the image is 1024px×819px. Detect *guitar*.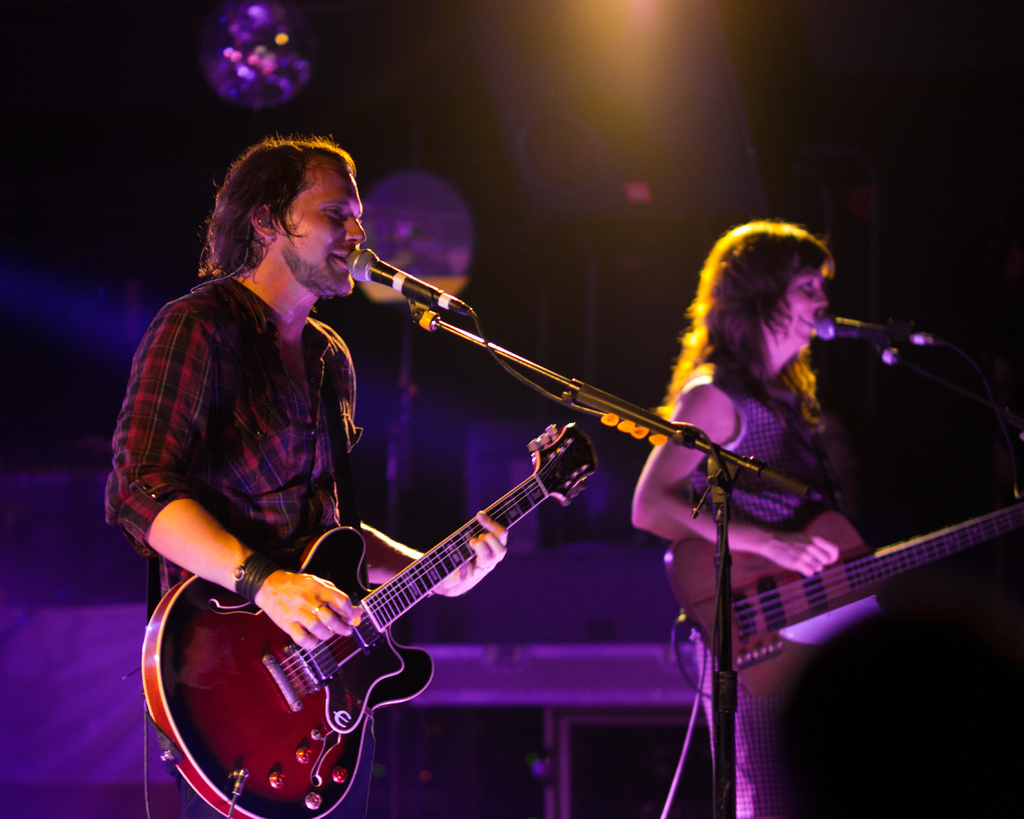
Detection: [x1=140, y1=421, x2=600, y2=818].
